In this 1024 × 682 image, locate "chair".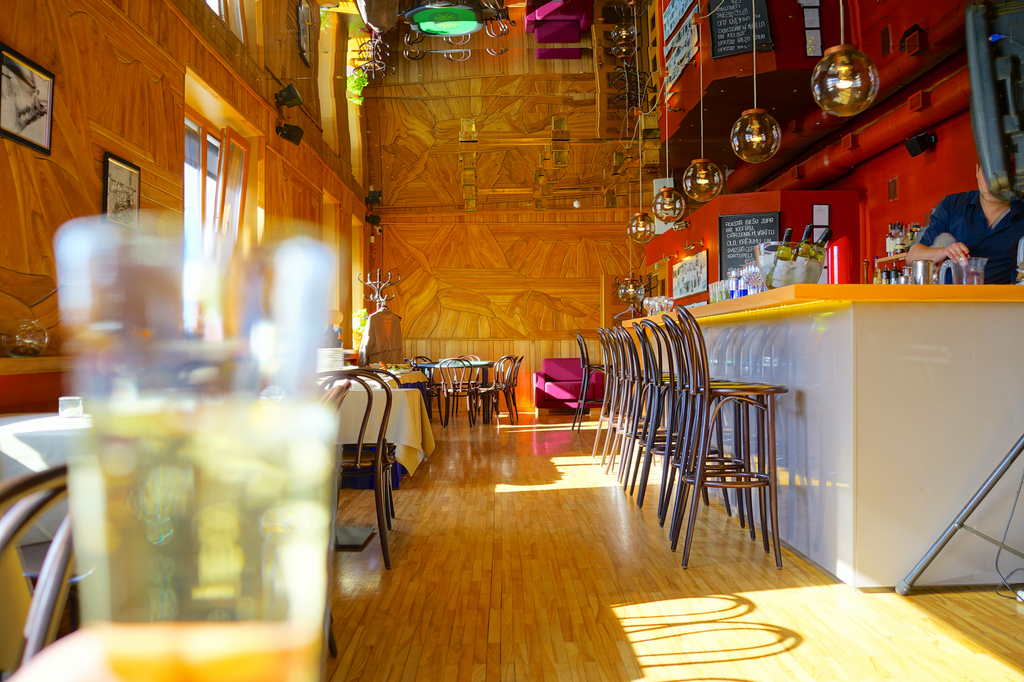
Bounding box: rect(679, 304, 794, 577).
